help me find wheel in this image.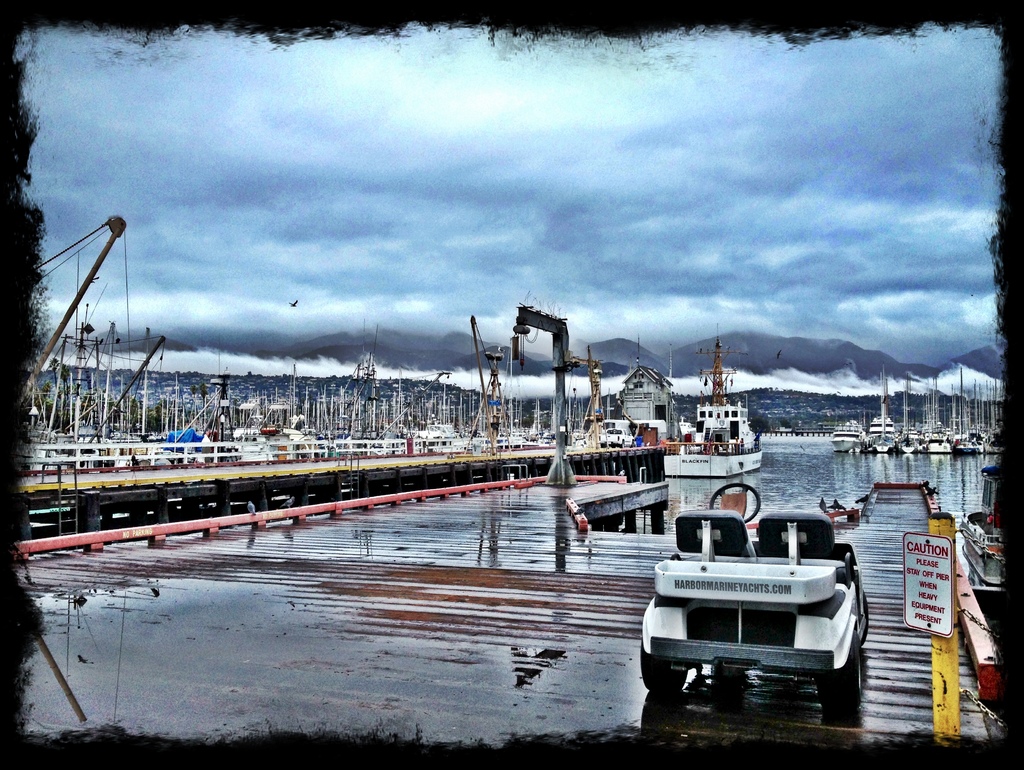
Found it: l=712, t=479, r=760, b=528.
